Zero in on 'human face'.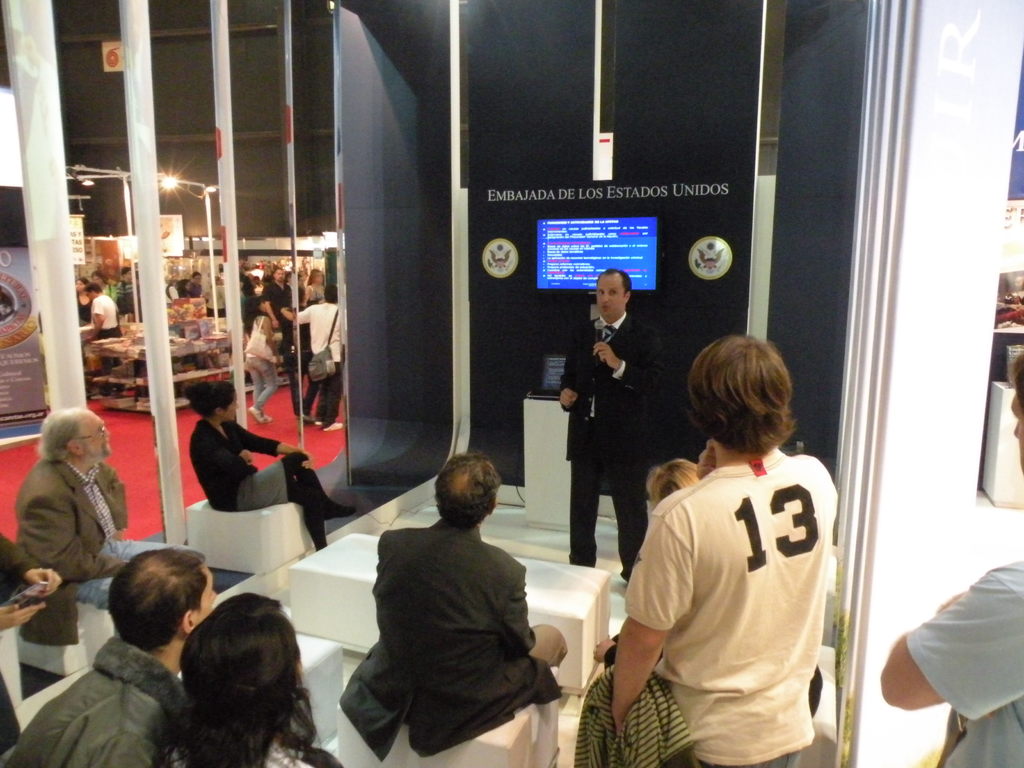
Zeroed in: BBox(196, 573, 214, 625).
